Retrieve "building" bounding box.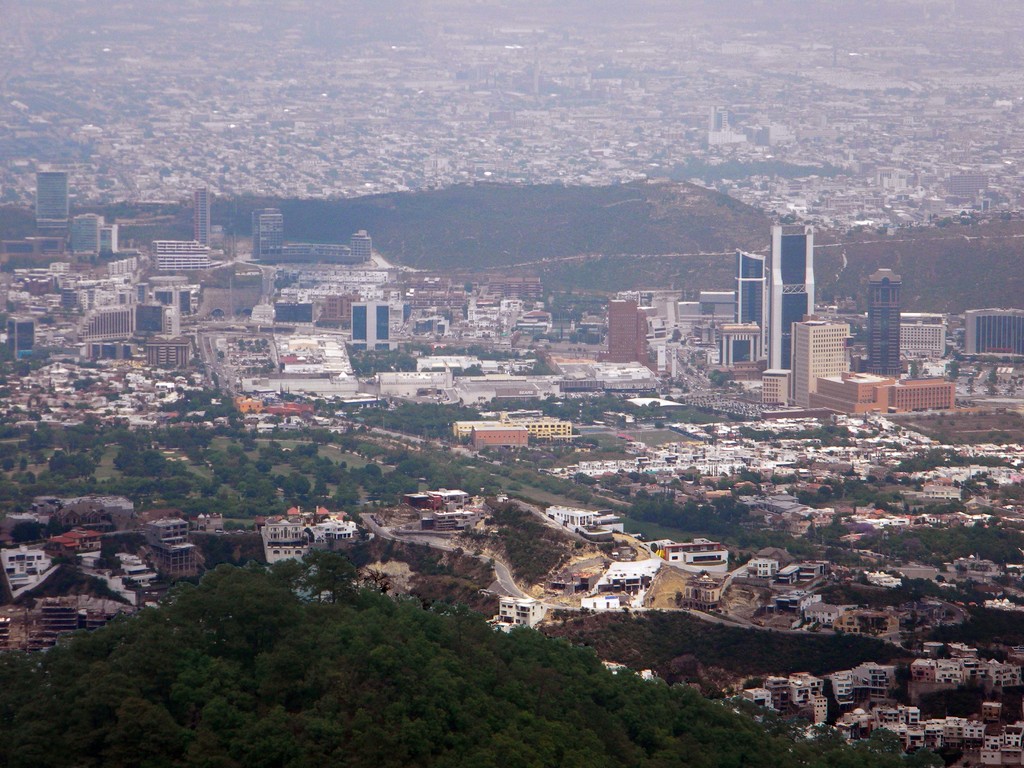
Bounding box: bbox=[38, 592, 79, 653].
